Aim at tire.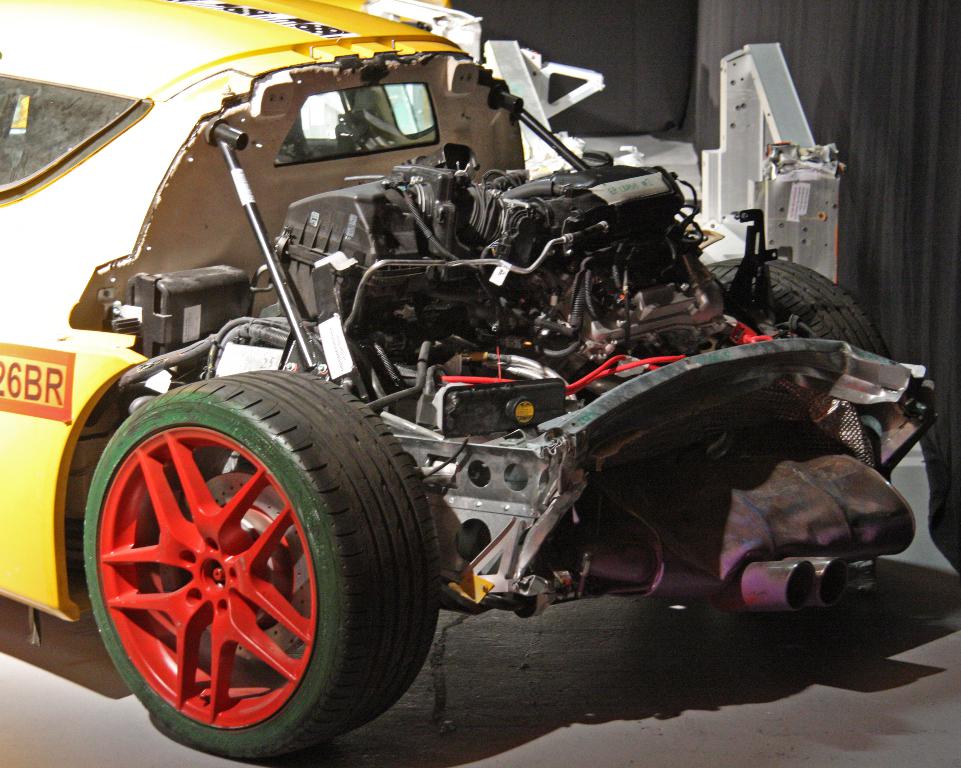
Aimed at bbox=[702, 256, 891, 473].
